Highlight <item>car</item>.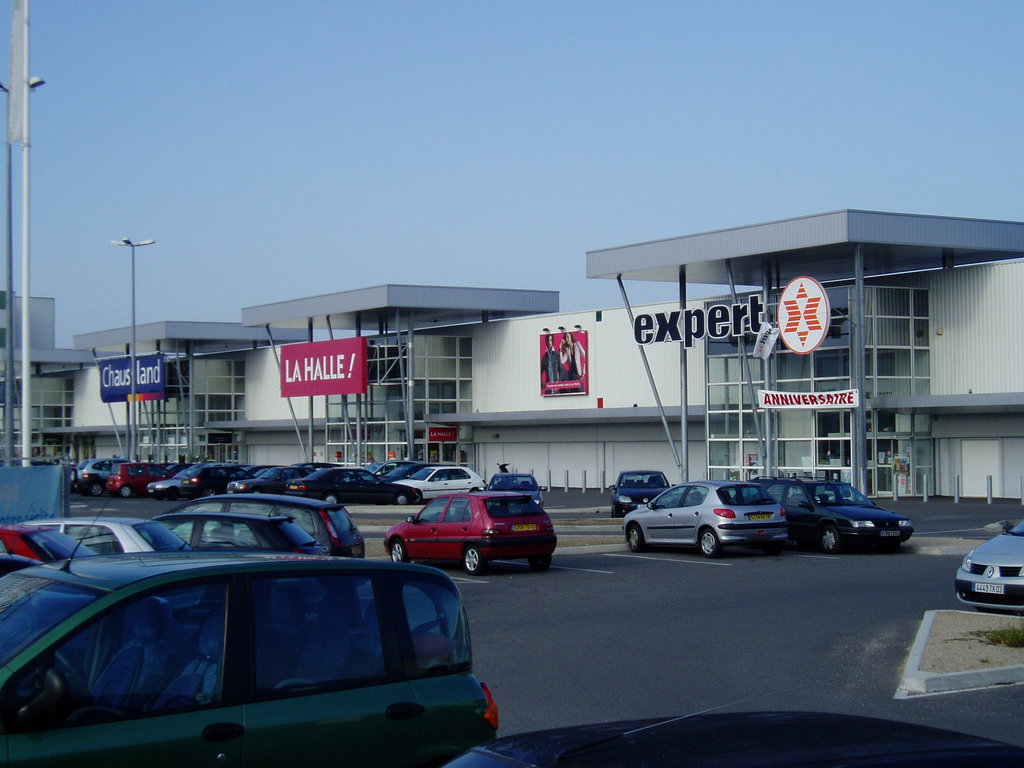
Highlighted region: [765, 475, 915, 557].
